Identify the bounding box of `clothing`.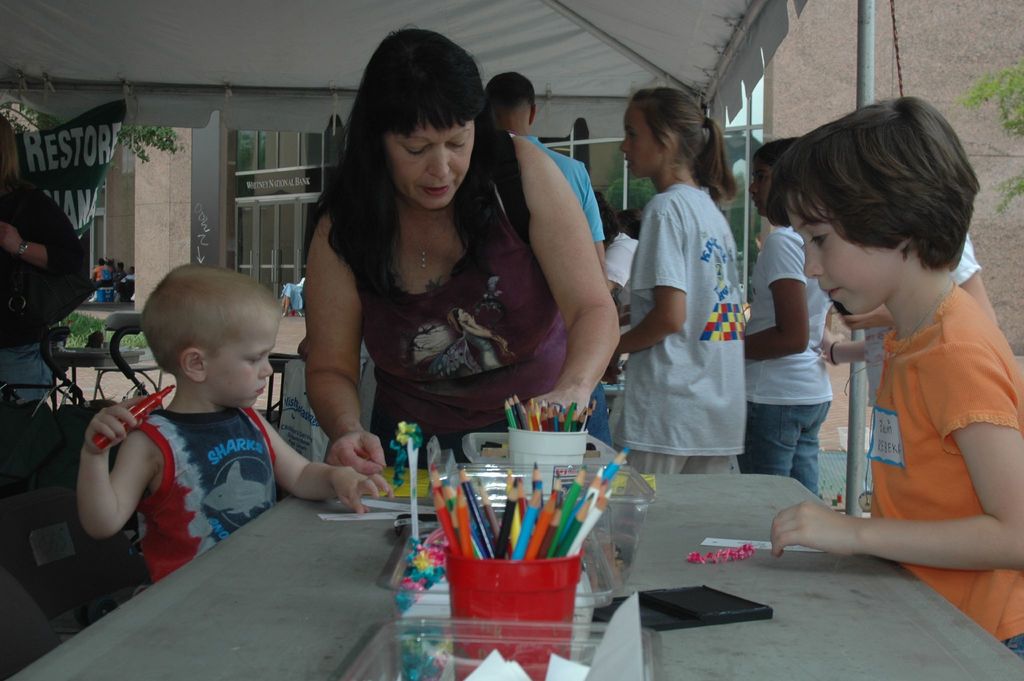
<region>863, 279, 1023, 668</region>.
